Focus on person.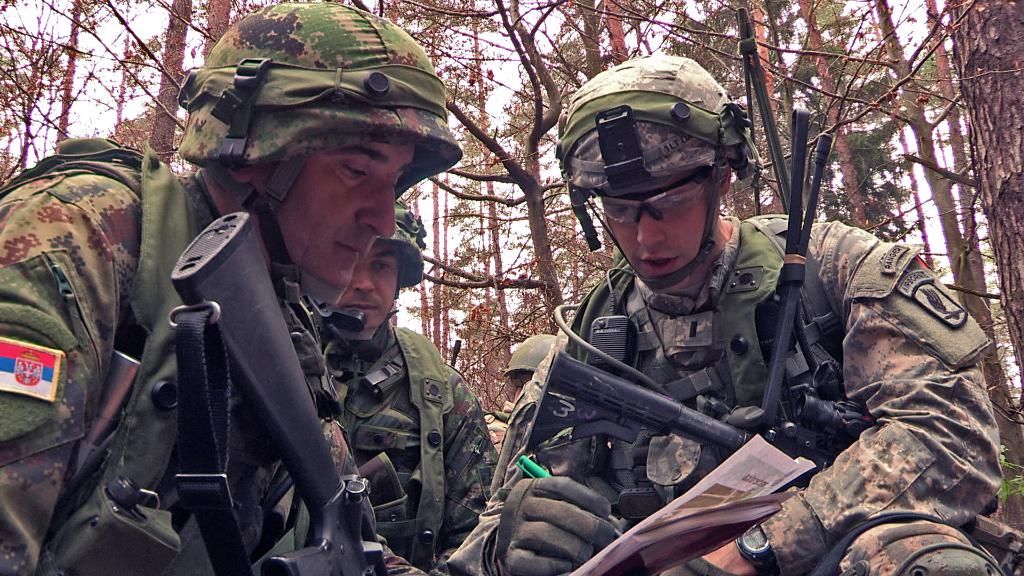
Focused at left=0, top=0, right=460, bottom=575.
